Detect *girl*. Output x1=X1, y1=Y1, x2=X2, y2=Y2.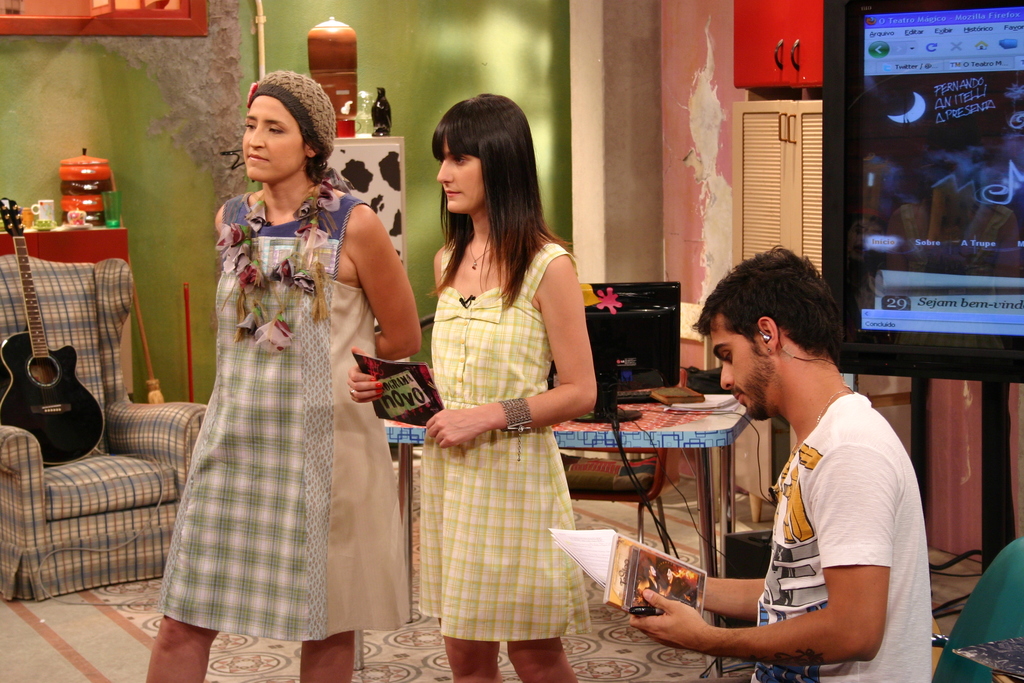
x1=346, y1=94, x2=598, y2=682.
